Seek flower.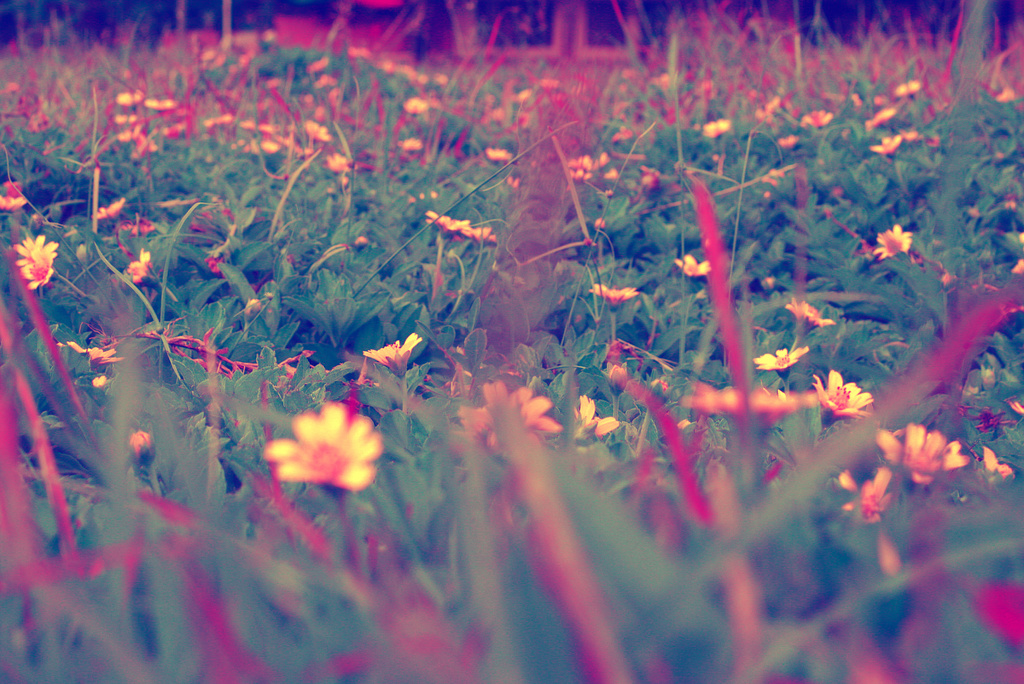
(238, 121, 275, 138).
